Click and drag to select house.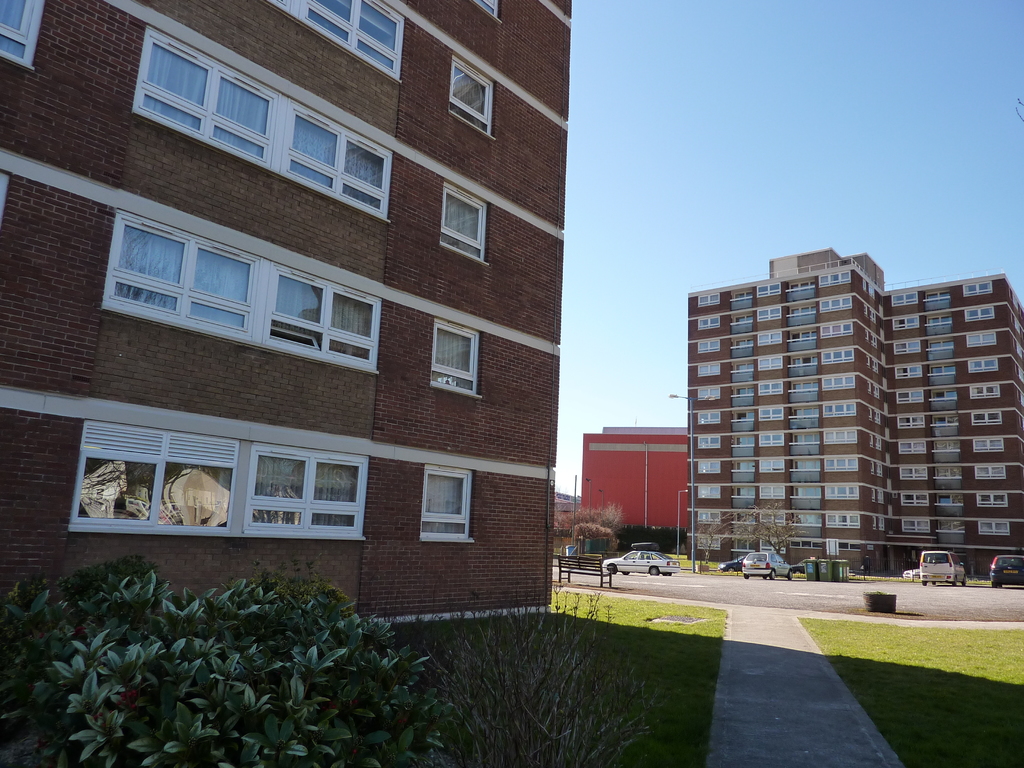
Selection: rect(24, 0, 619, 673).
